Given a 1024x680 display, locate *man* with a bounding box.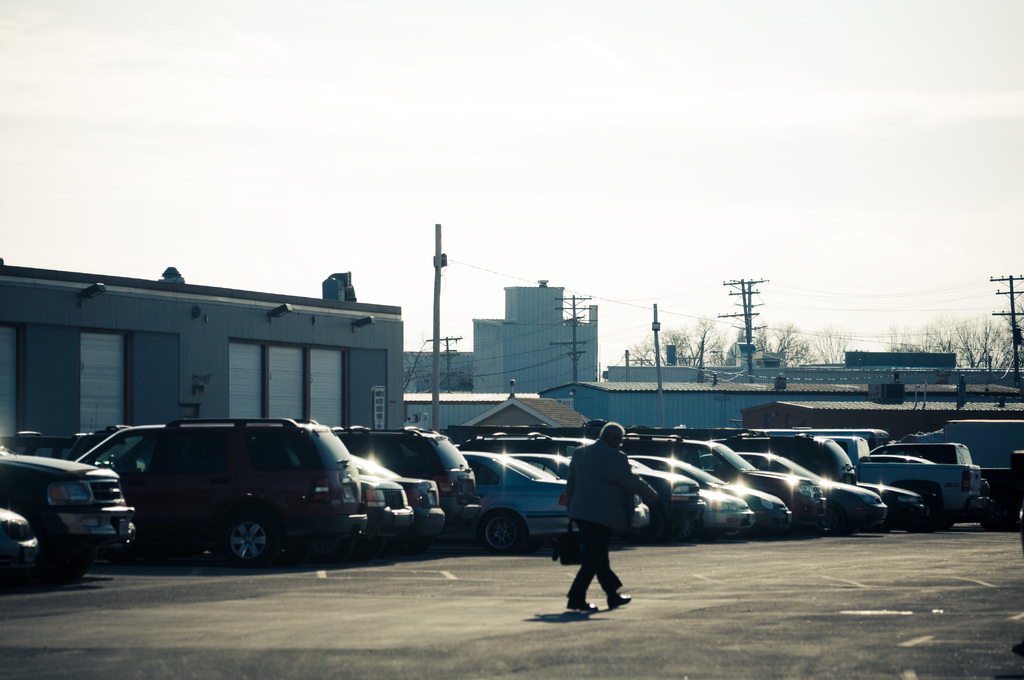
Located: box(563, 430, 655, 624).
